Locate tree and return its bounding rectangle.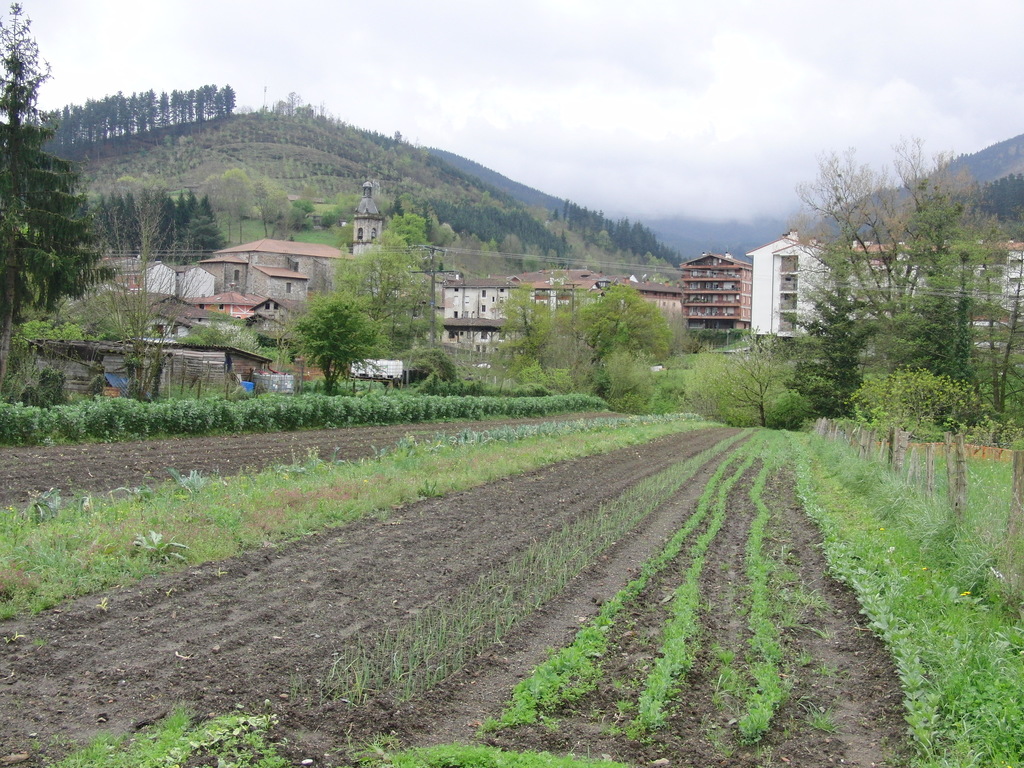
detection(104, 208, 205, 404).
